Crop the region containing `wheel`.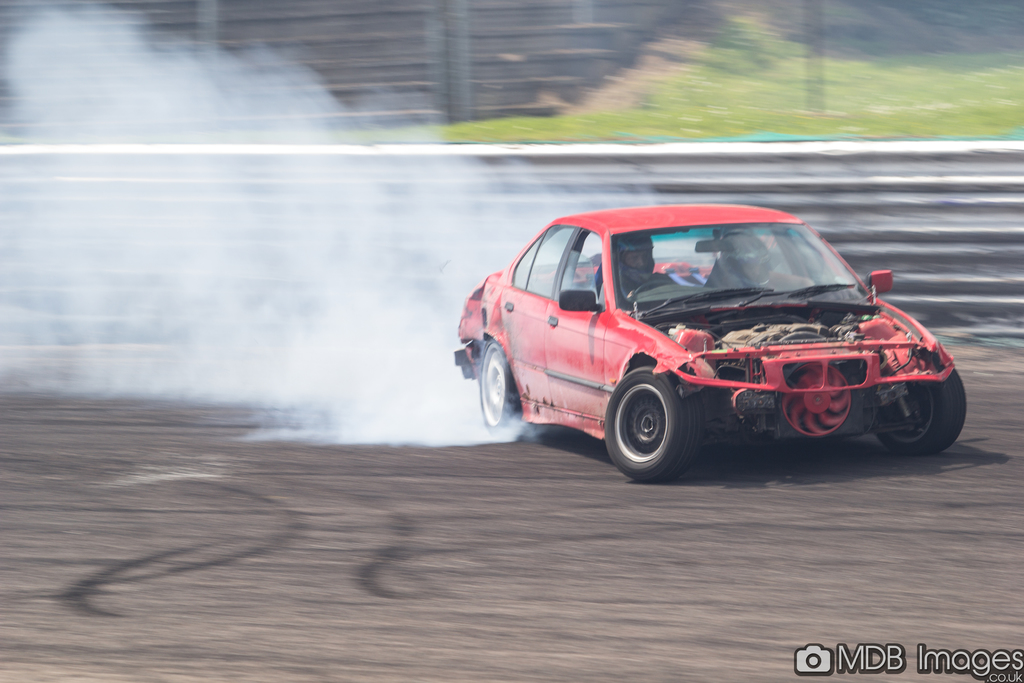
Crop region: box(482, 340, 540, 445).
